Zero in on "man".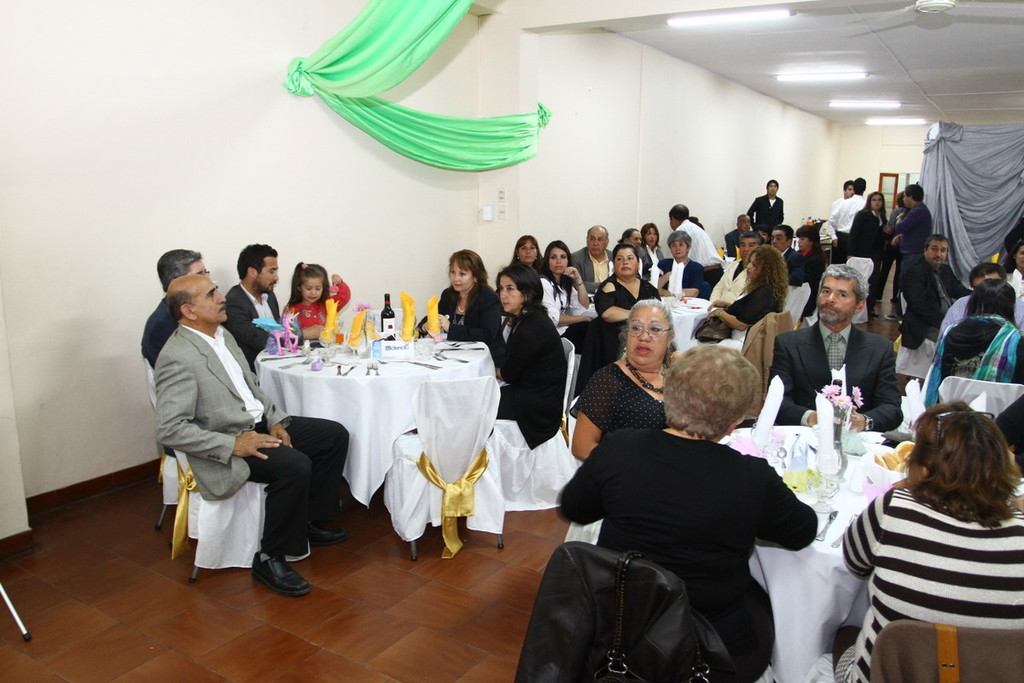
Zeroed in: 711 229 760 301.
